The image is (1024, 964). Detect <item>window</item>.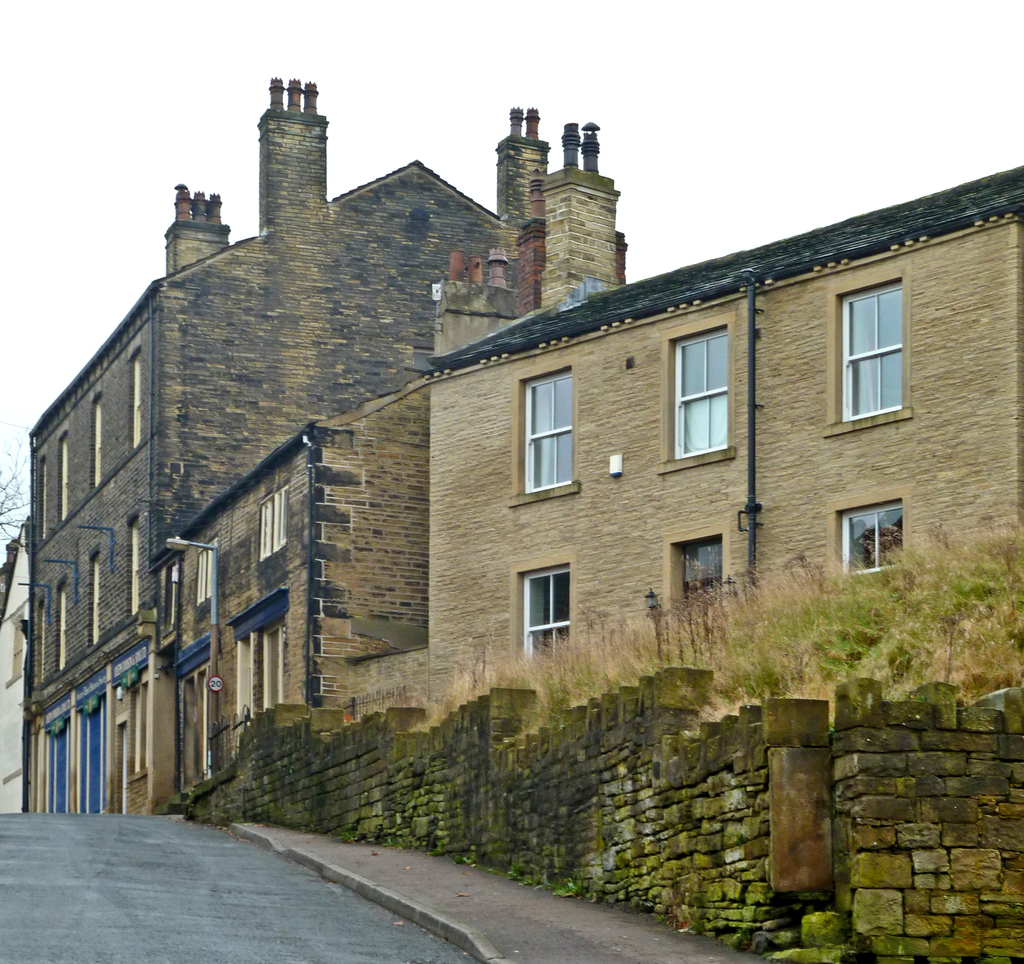
Detection: left=521, top=561, right=568, bottom=661.
